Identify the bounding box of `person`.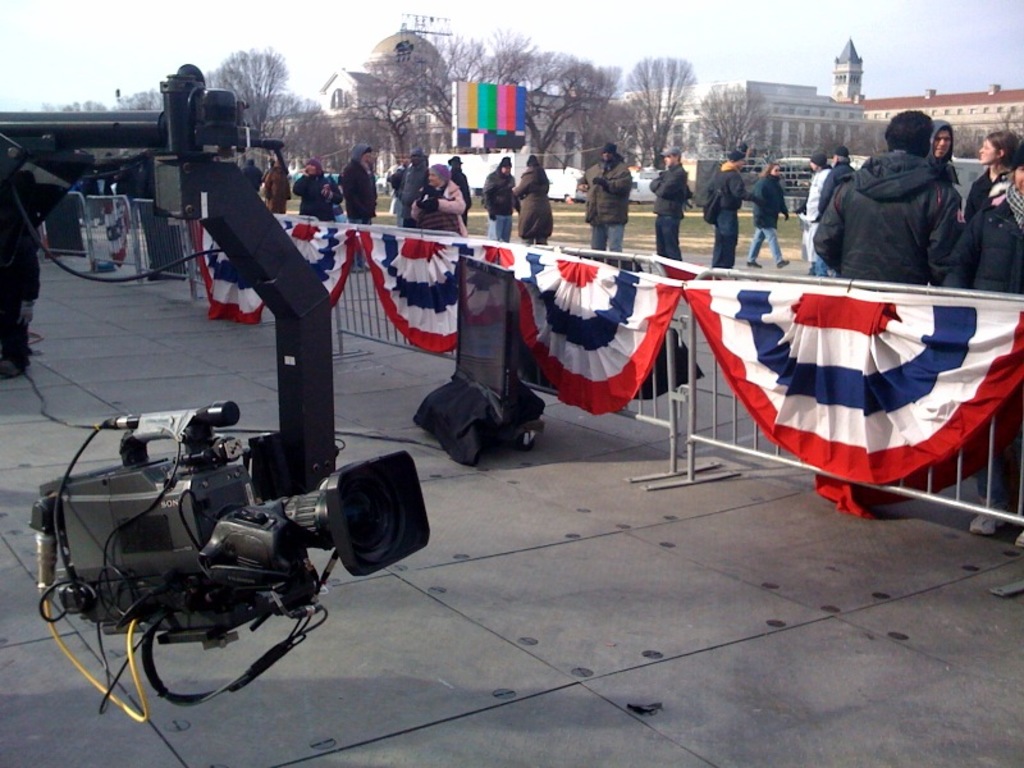
333,143,381,274.
